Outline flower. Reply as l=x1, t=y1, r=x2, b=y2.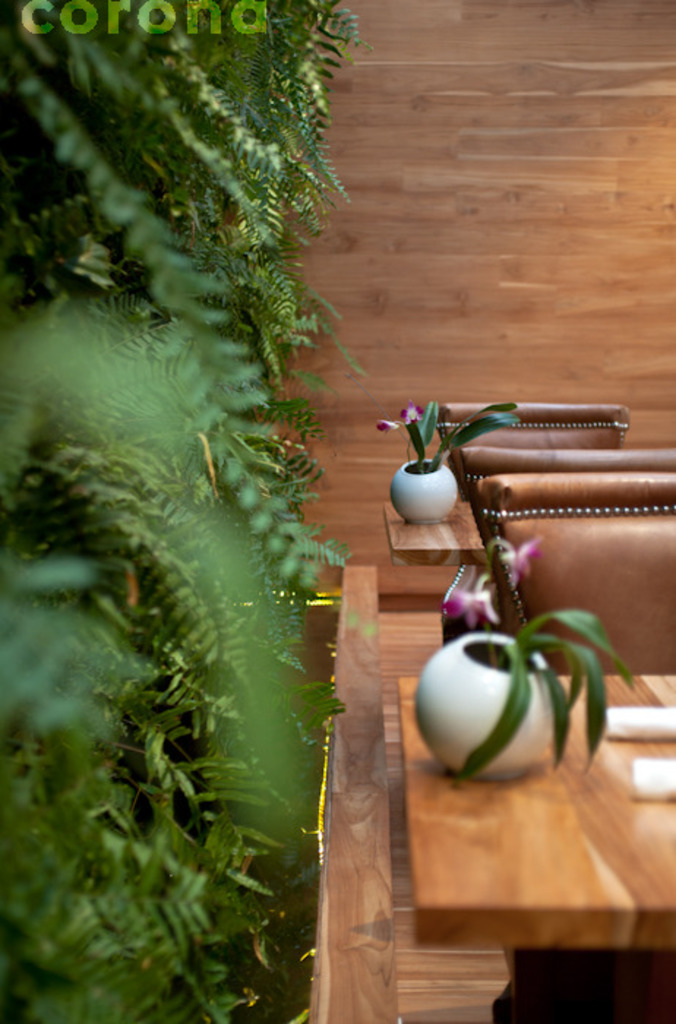
l=443, t=581, r=490, b=633.
